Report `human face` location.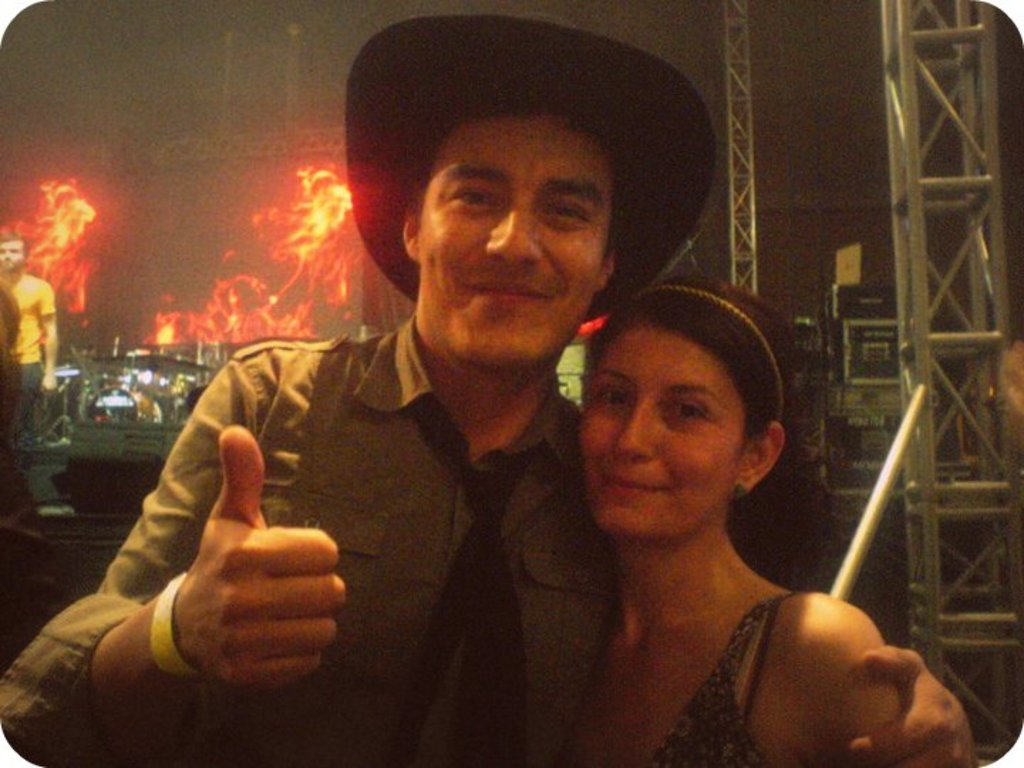
Report: 0, 240, 20, 269.
